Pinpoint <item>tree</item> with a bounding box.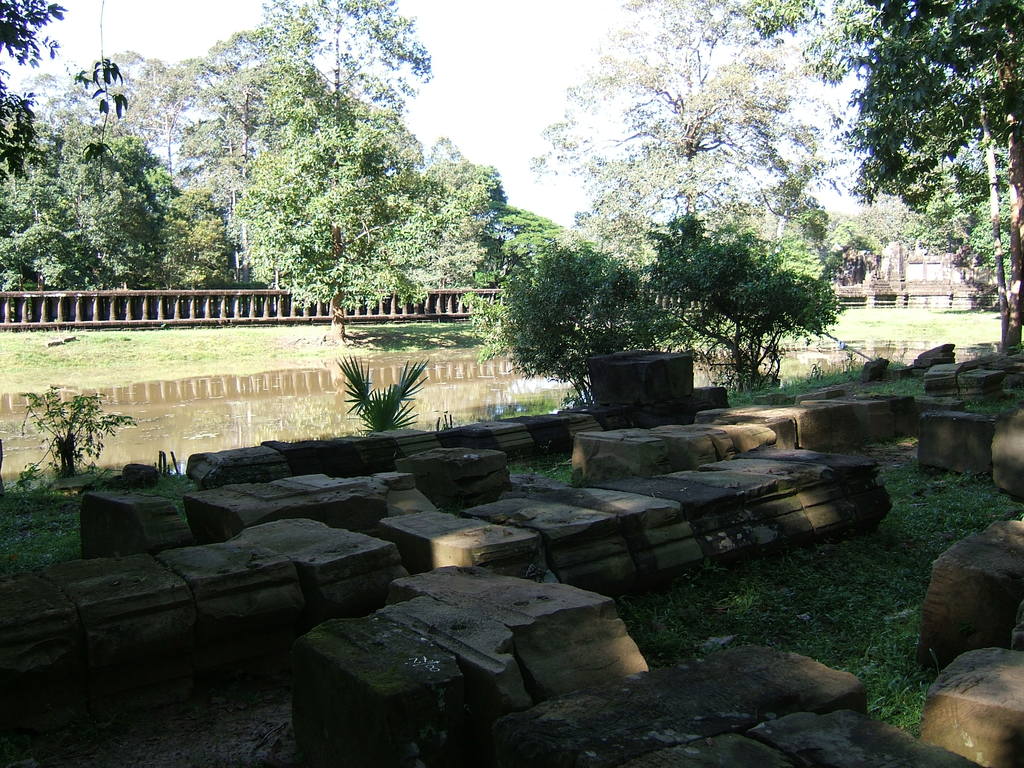
0/108/179/285.
